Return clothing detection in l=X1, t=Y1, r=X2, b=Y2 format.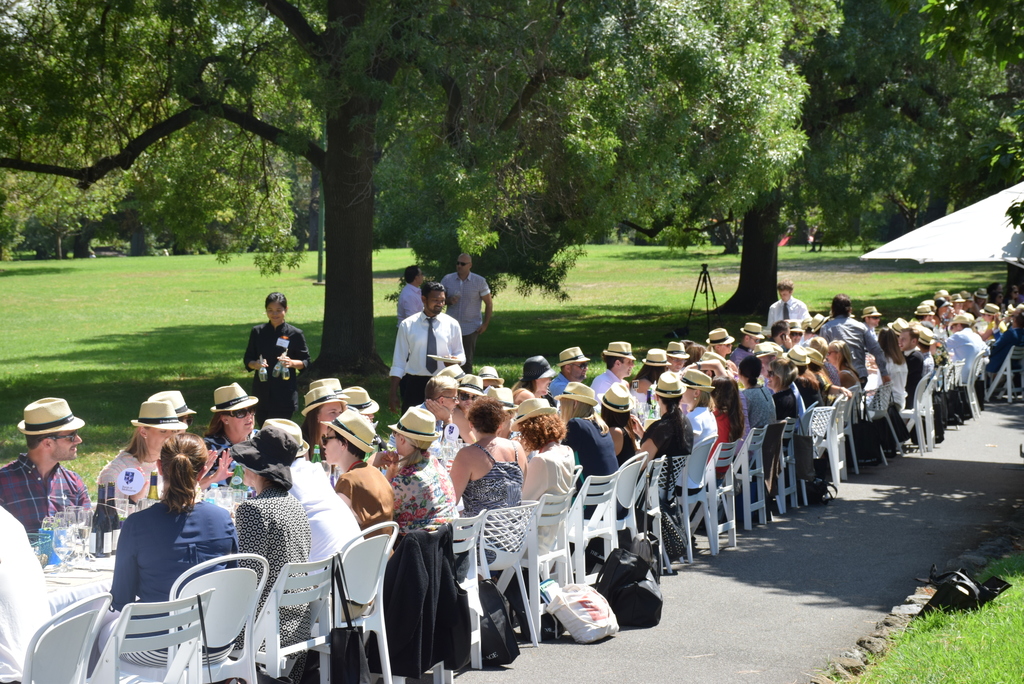
l=381, t=521, r=467, b=683.
